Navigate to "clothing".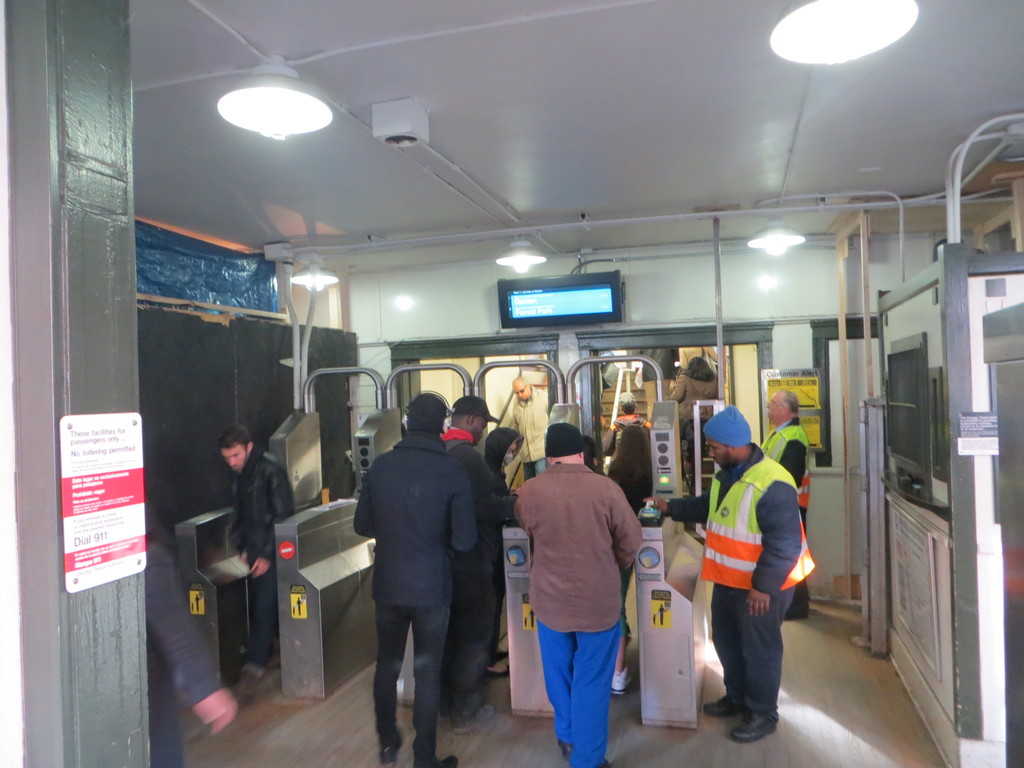
Navigation target: left=232, top=444, right=292, bottom=662.
